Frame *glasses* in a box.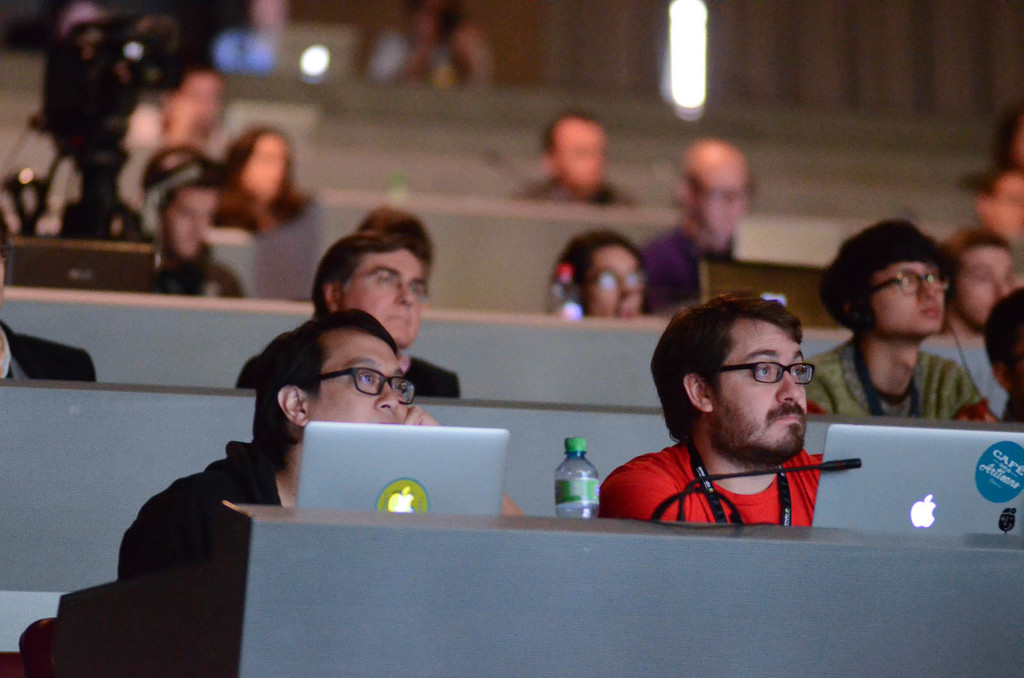
box(287, 364, 419, 409).
